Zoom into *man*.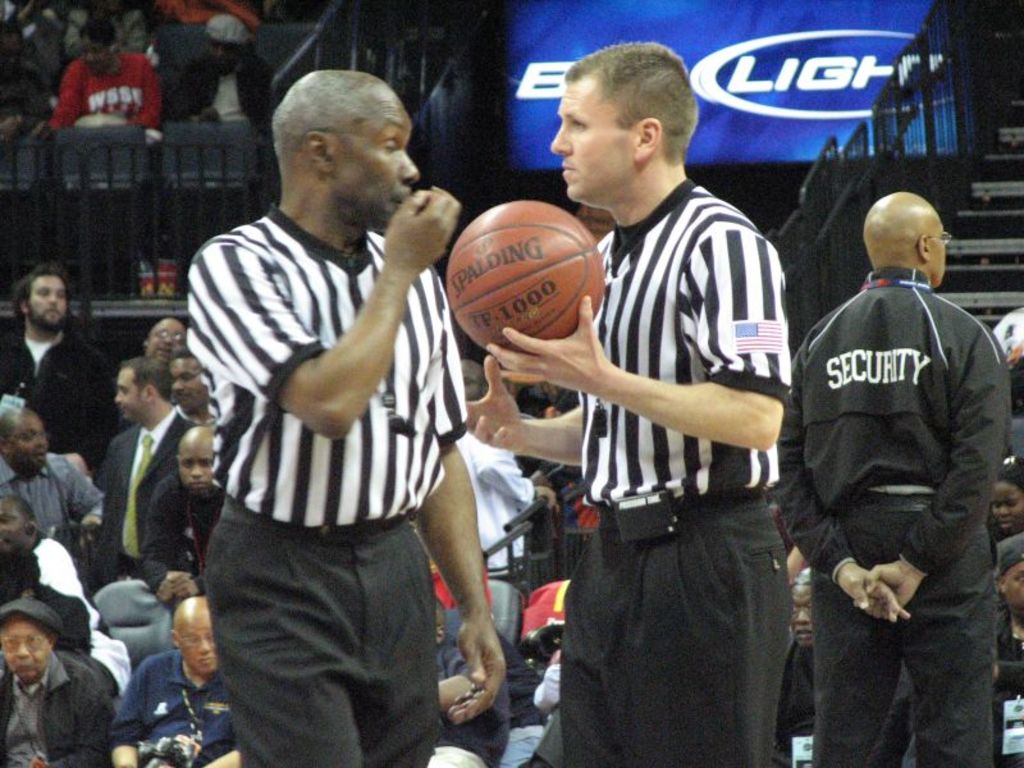
Zoom target: pyautogui.locateOnScreen(456, 33, 801, 767).
